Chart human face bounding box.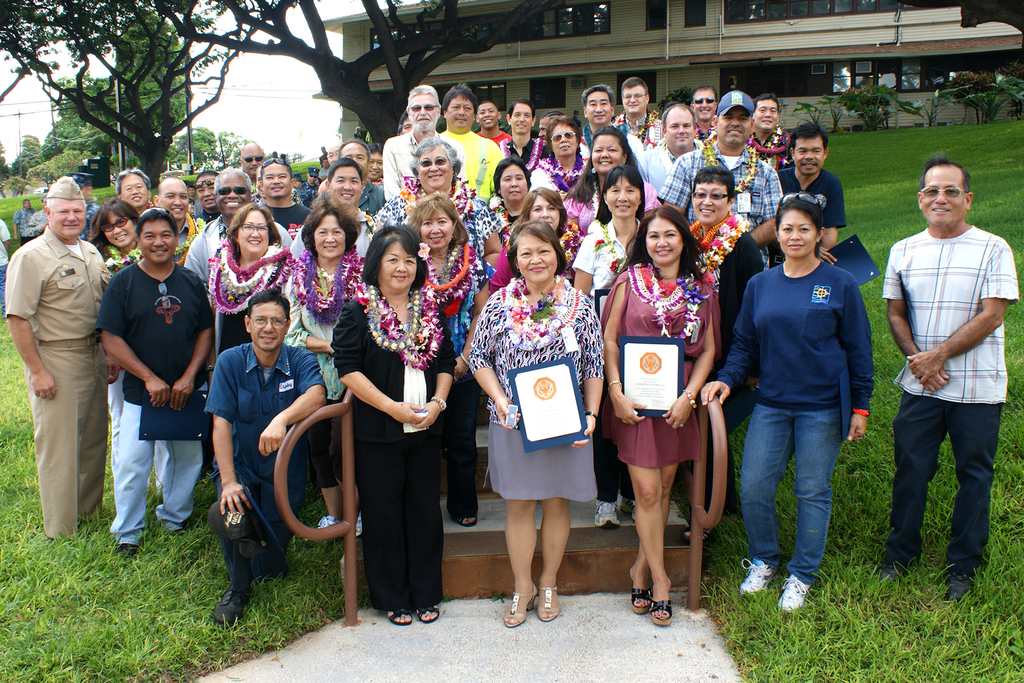
Charted: 47:200:85:239.
